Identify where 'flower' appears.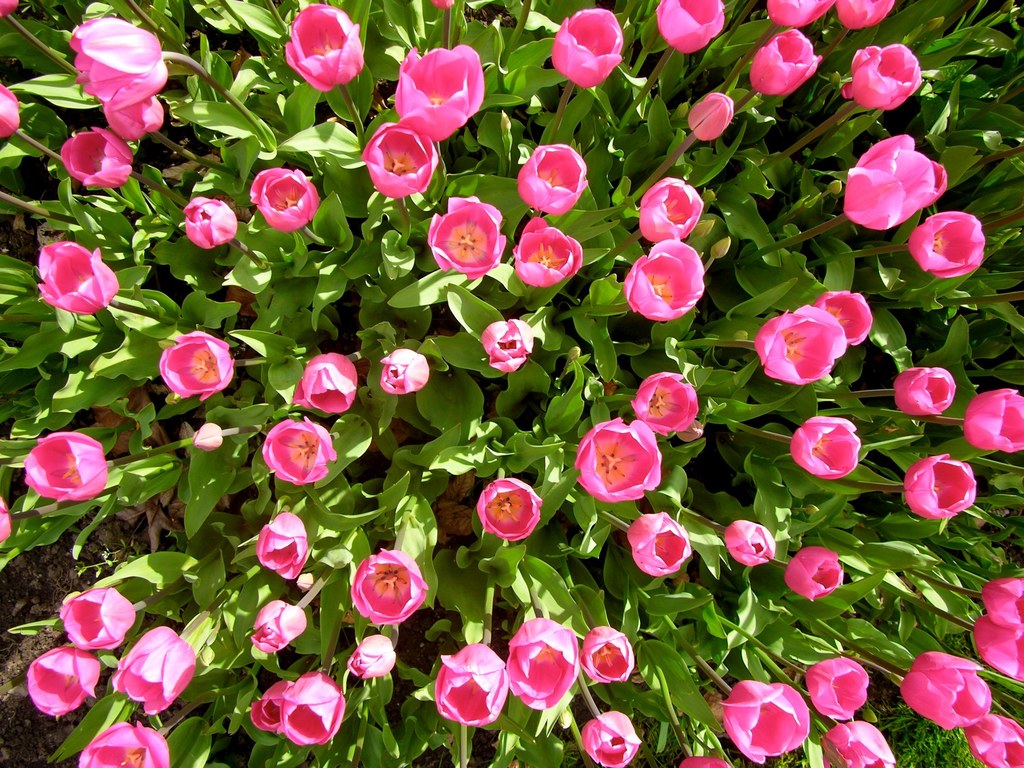
Appears at 974, 630, 1023, 679.
